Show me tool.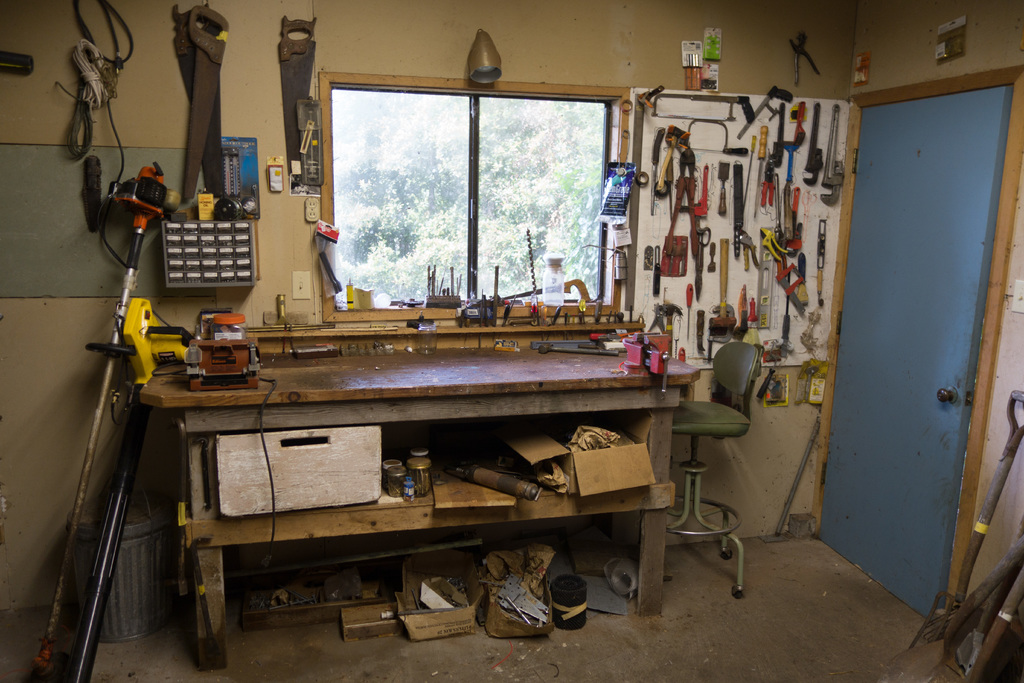
tool is here: bbox=[72, 149, 104, 234].
